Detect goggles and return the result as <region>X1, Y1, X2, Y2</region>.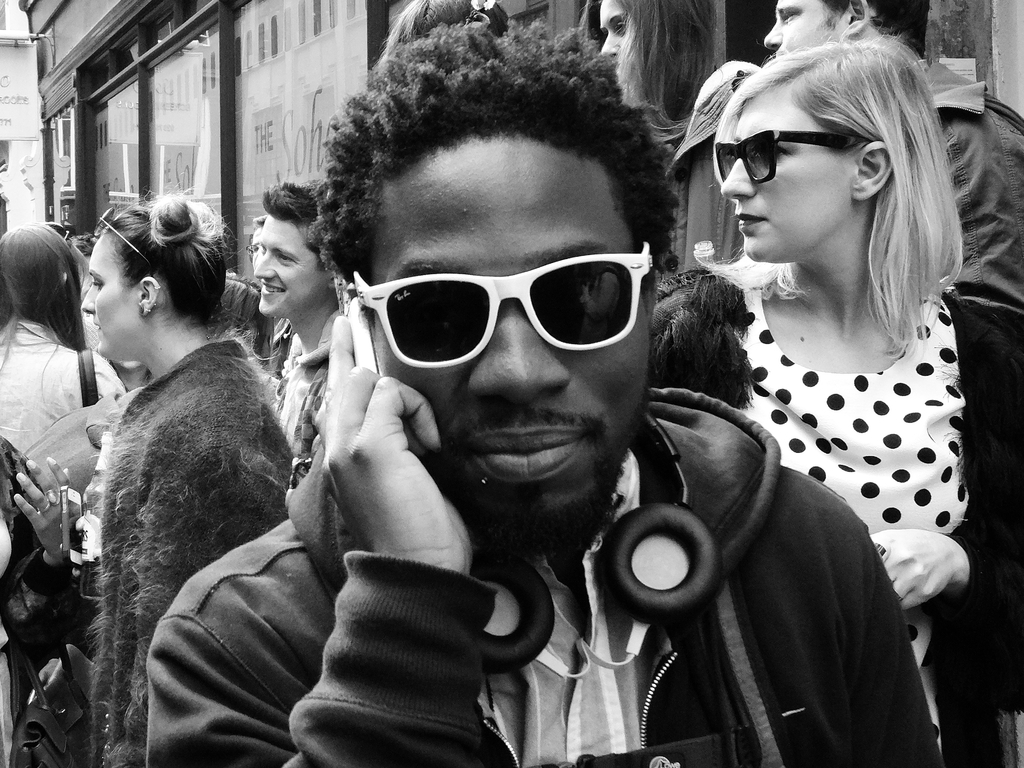
<region>717, 113, 833, 171</region>.
